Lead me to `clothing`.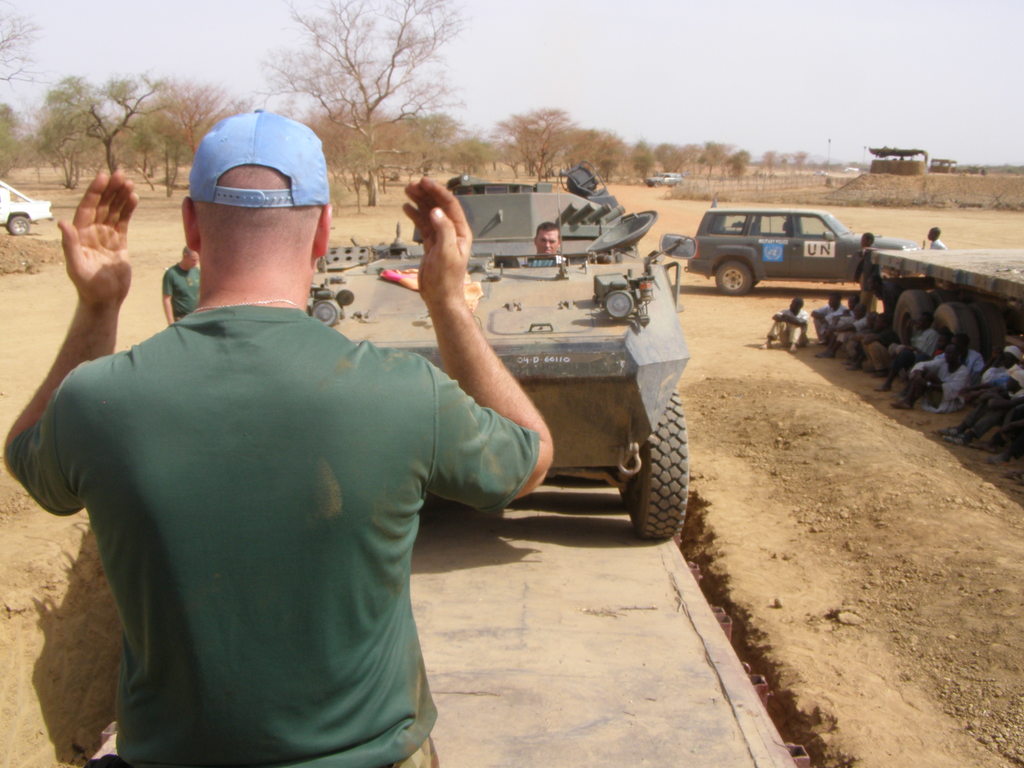
Lead to 157,254,212,318.
